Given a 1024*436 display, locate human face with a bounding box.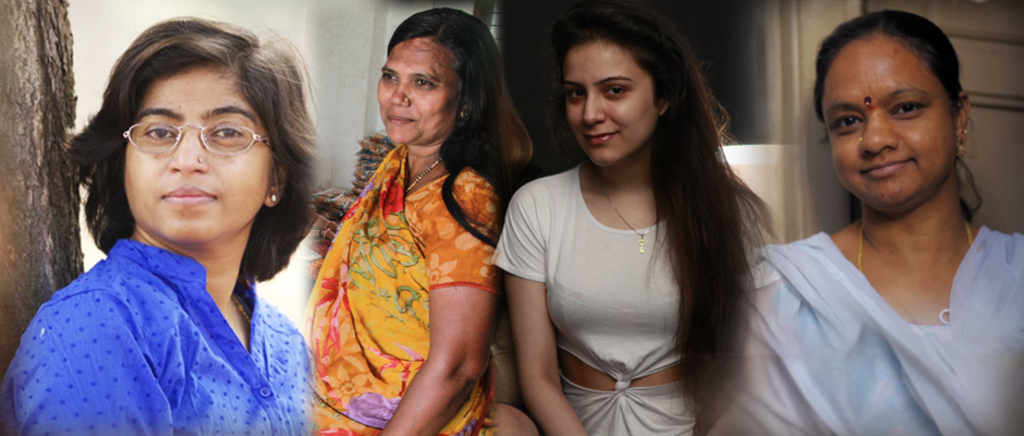
Located: crop(825, 35, 959, 206).
